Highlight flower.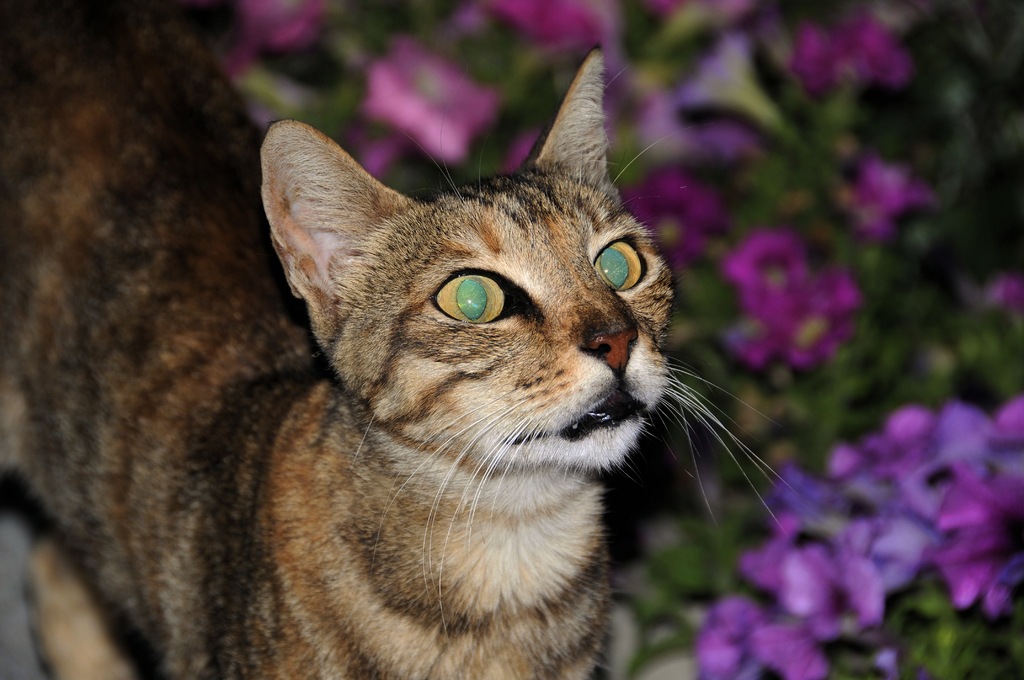
Highlighted region: 722:226:862:359.
